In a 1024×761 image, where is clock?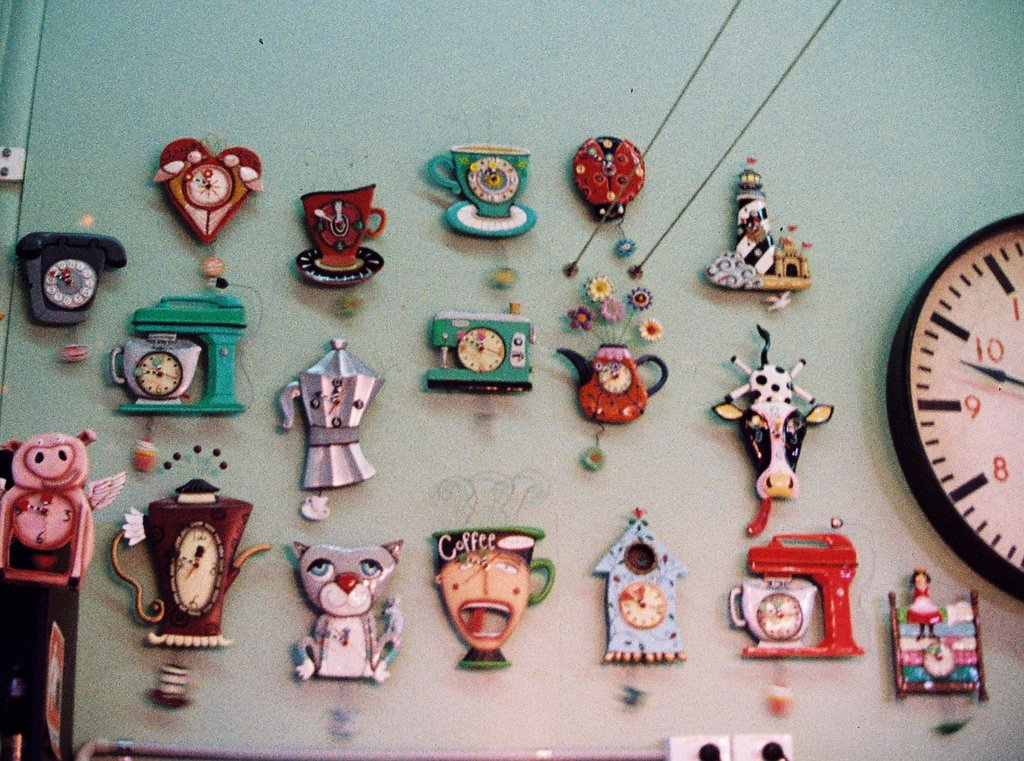
crop(147, 136, 263, 248).
